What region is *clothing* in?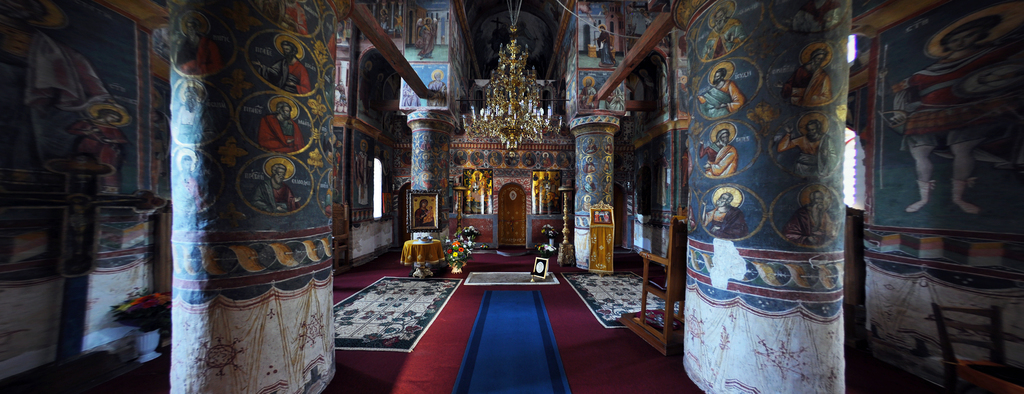
l=706, t=205, r=752, b=241.
